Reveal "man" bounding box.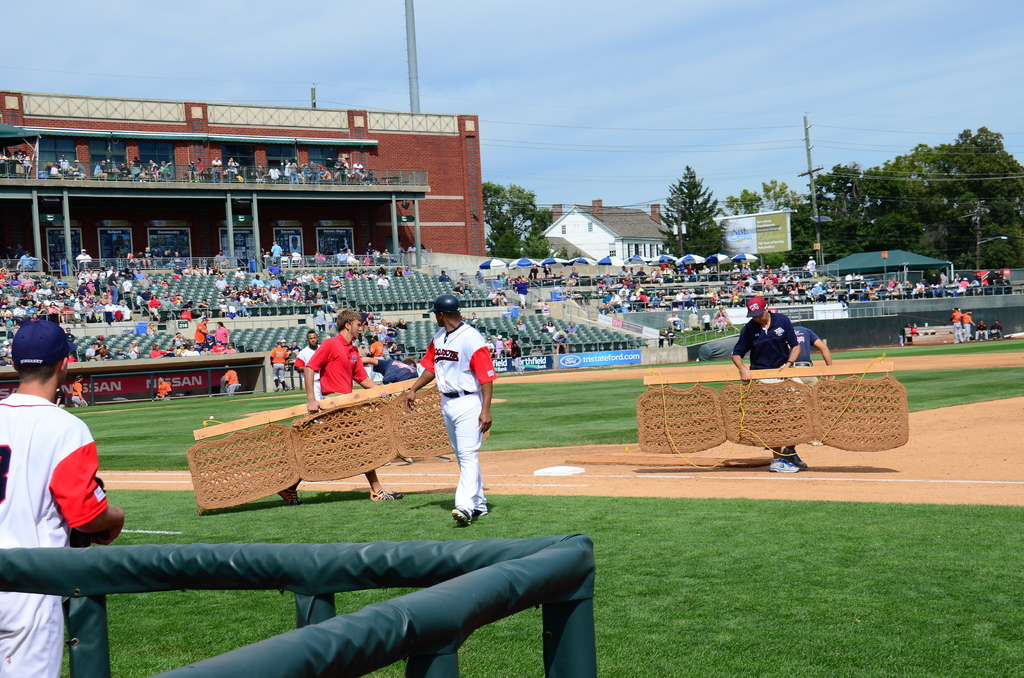
Revealed: <region>152, 375, 174, 401</region>.
